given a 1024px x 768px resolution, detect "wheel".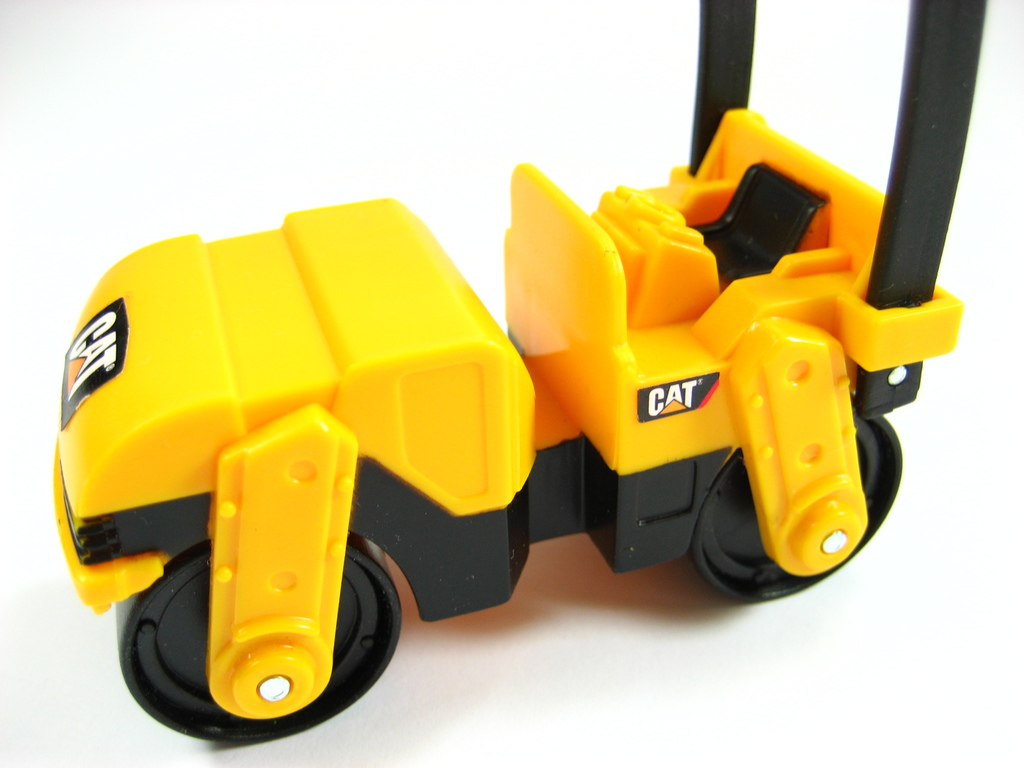
box=[689, 408, 900, 594].
